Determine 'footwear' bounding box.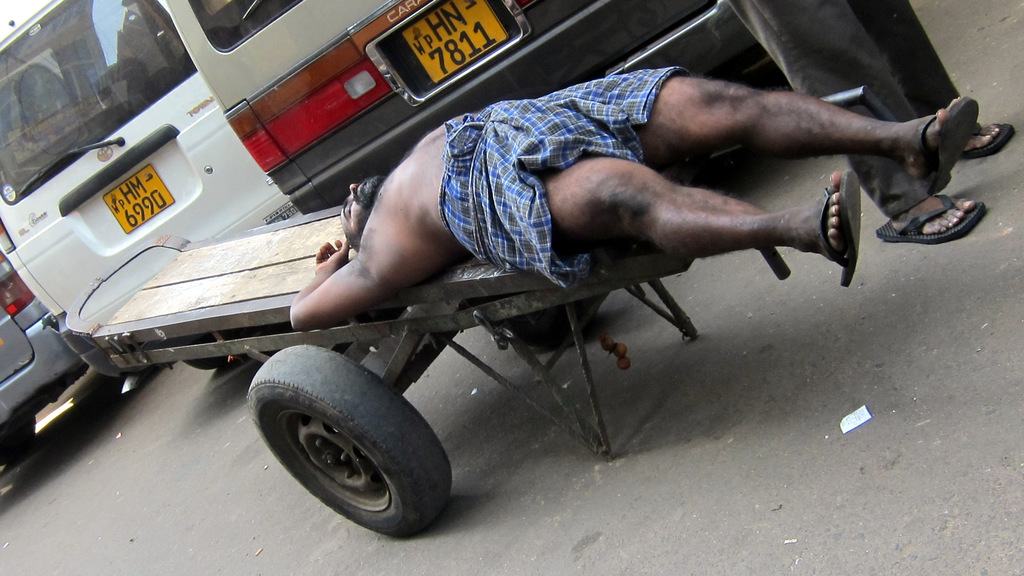
Determined: box=[908, 88, 979, 197].
